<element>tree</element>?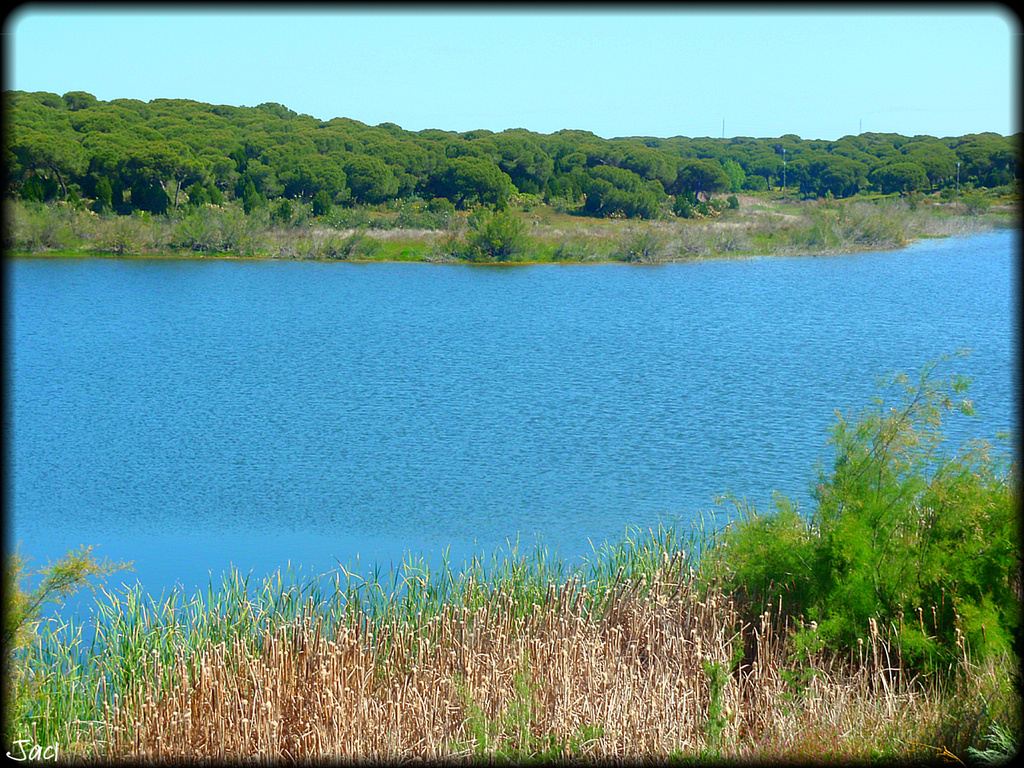
<bbox>138, 111, 243, 154</bbox>
